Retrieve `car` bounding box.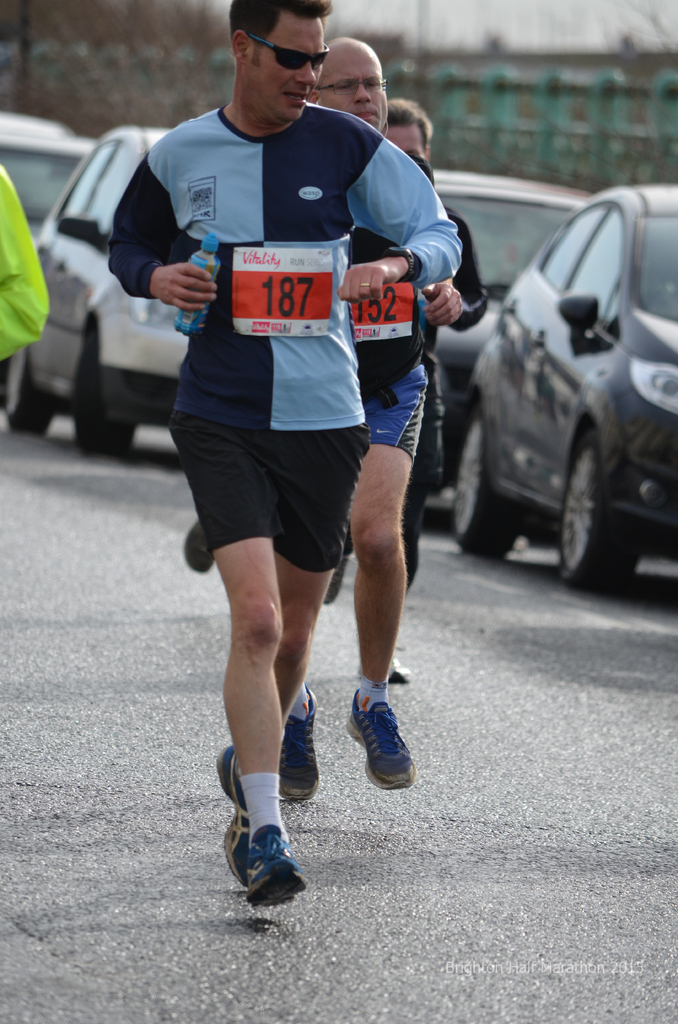
Bounding box: <bbox>0, 108, 201, 465</bbox>.
